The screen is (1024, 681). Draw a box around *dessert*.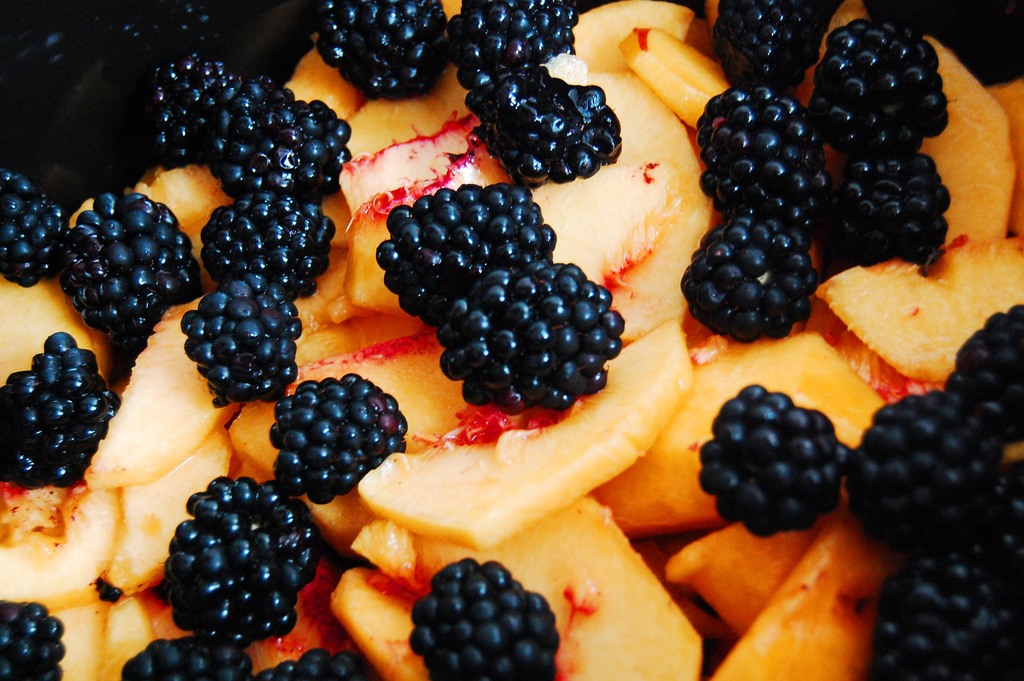
(left=442, top=0, right=568, bottom=91).
